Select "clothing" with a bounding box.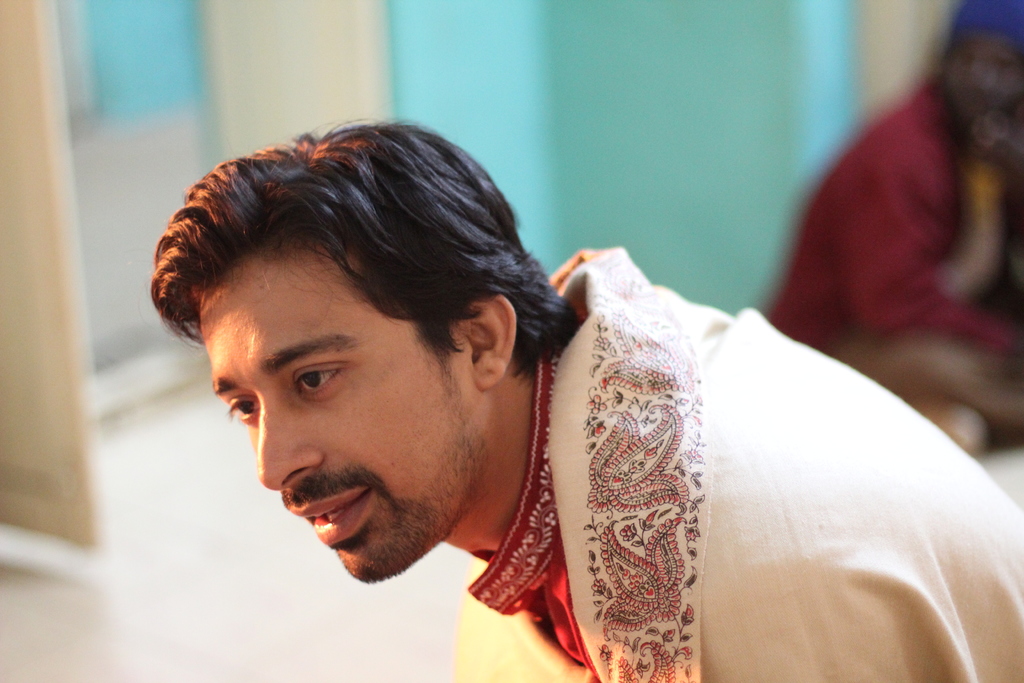
locate(483, 237, 991, 670).
